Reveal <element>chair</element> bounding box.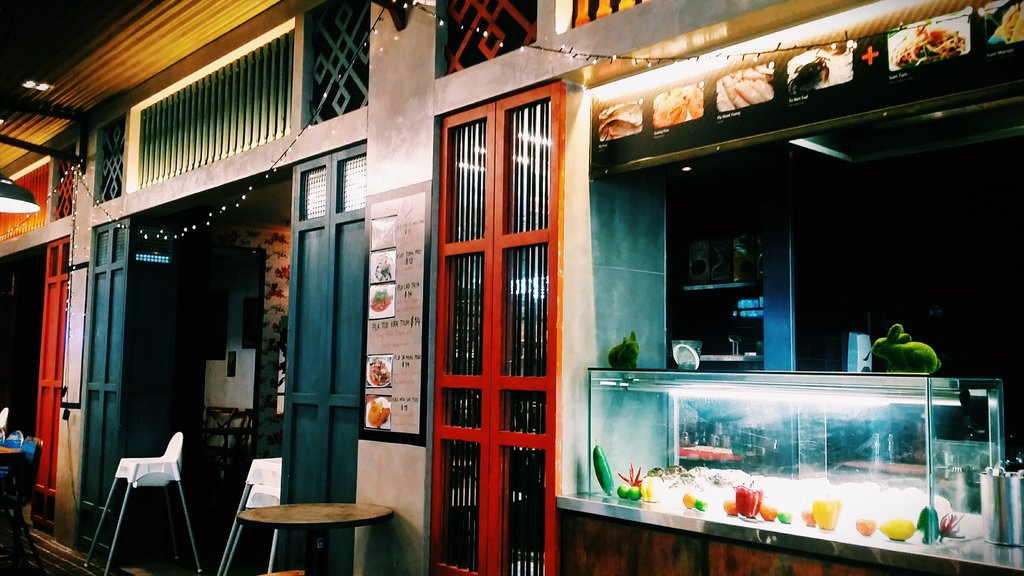
Revealed: bbox=[0, 435, 42, 575].
